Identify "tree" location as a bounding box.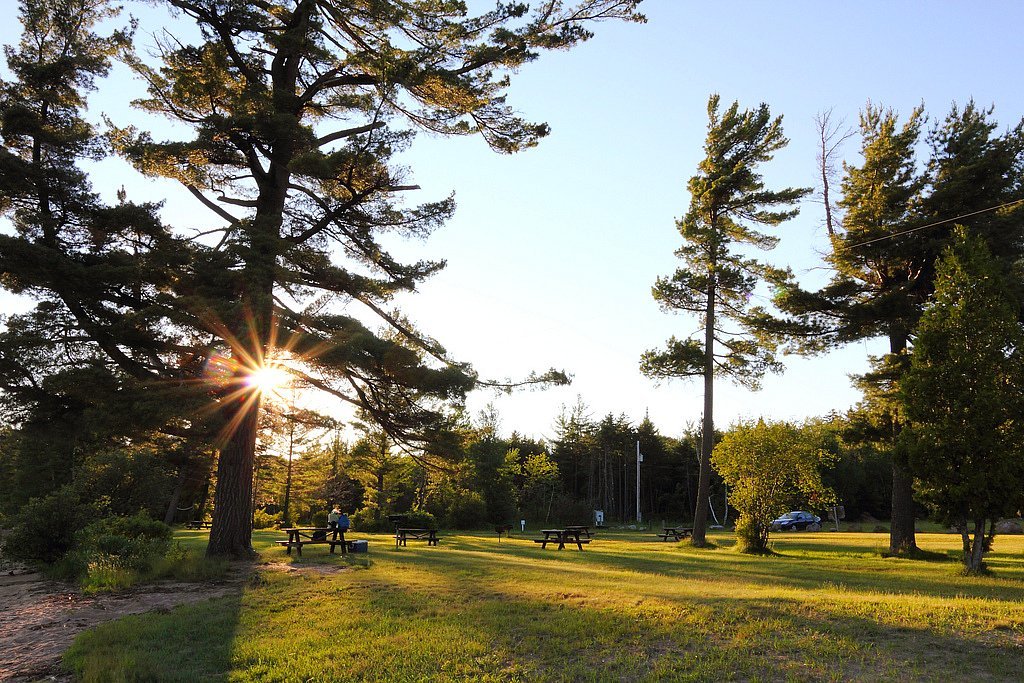
bbox=(781, 98, 1023, 555).
